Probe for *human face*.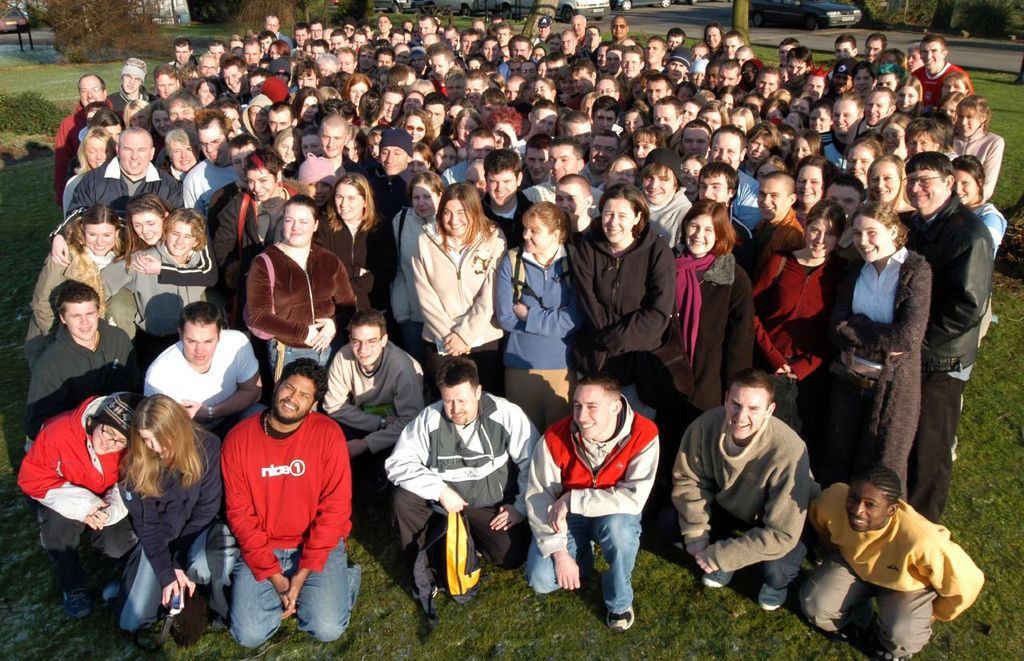
Probe result: <bbox>284, 203, 314, 246</bbox>.
